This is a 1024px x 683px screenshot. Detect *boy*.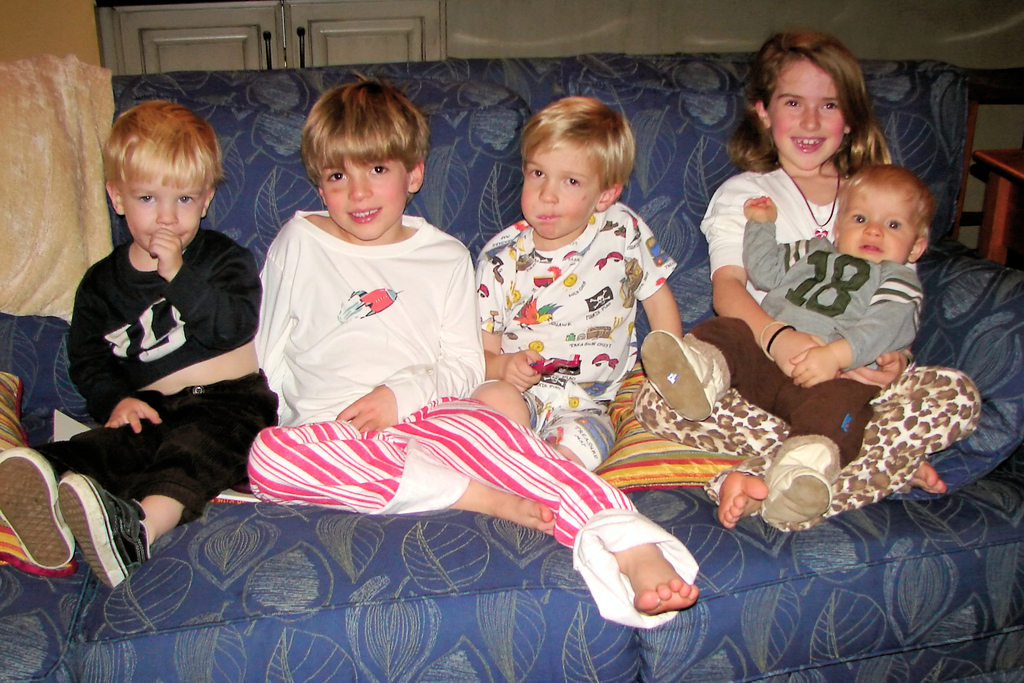
locate(0, 88, 275, 598).
